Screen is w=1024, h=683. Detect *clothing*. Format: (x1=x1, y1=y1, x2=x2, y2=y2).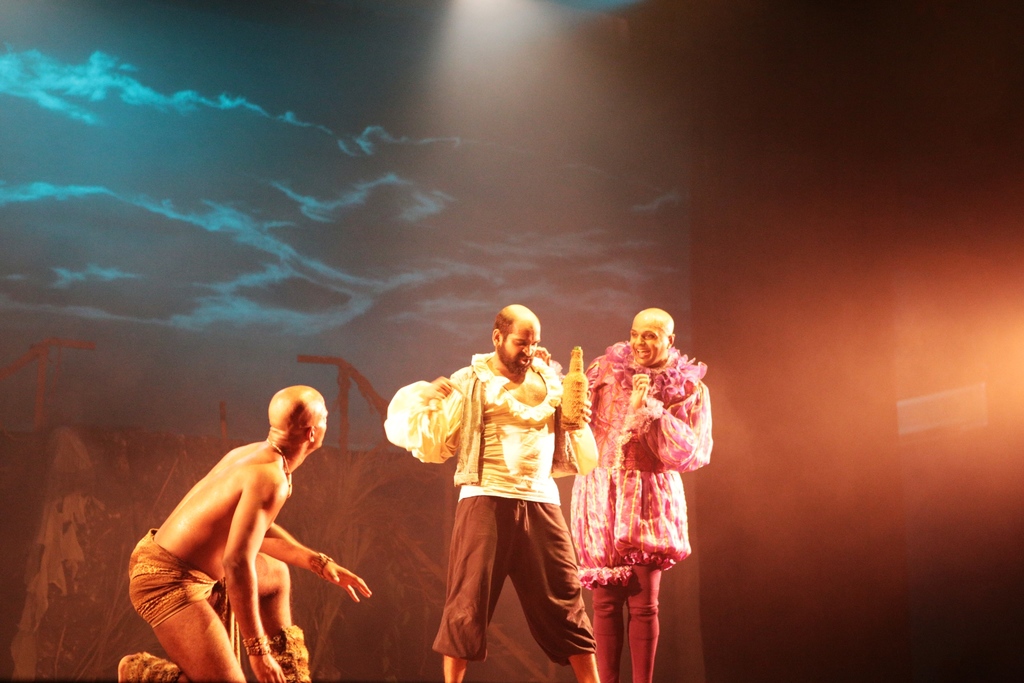
(x1=125, y1=536, x2=247, y2=658).
